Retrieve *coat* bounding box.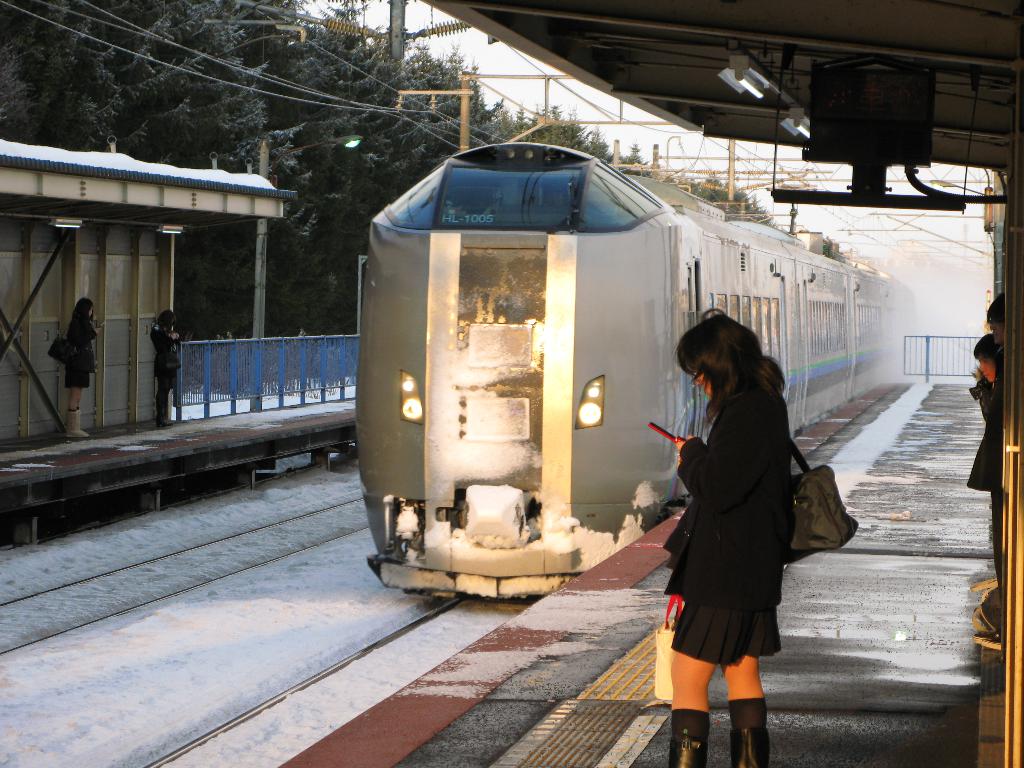
Bounding box: x1=638 y1=259 x2=829 y2=713.
